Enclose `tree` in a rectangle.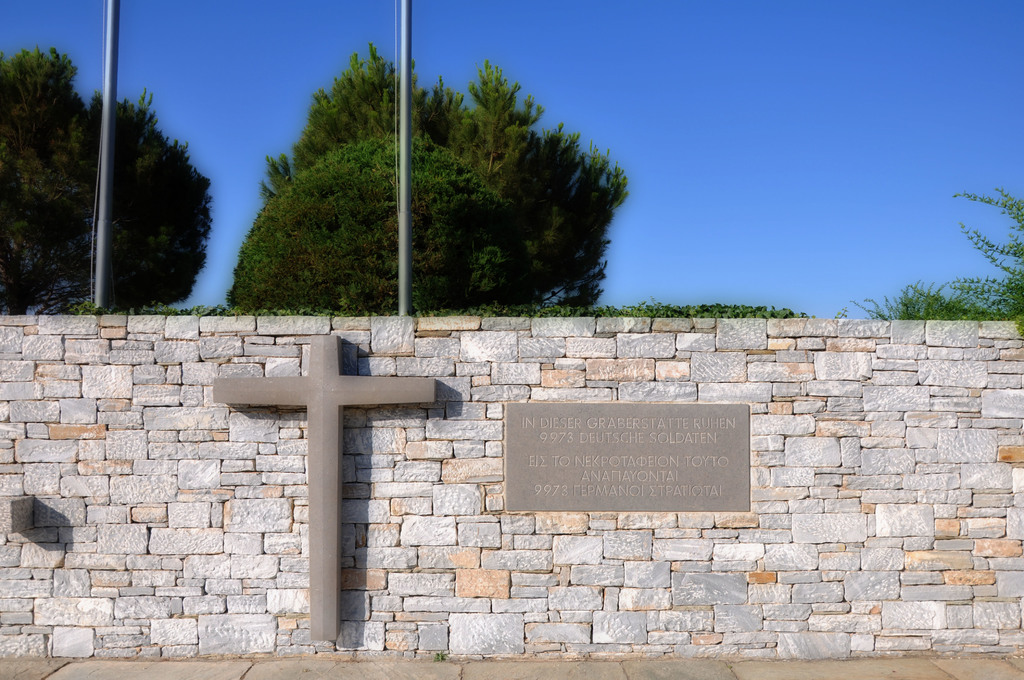
851,184,1023,320.
